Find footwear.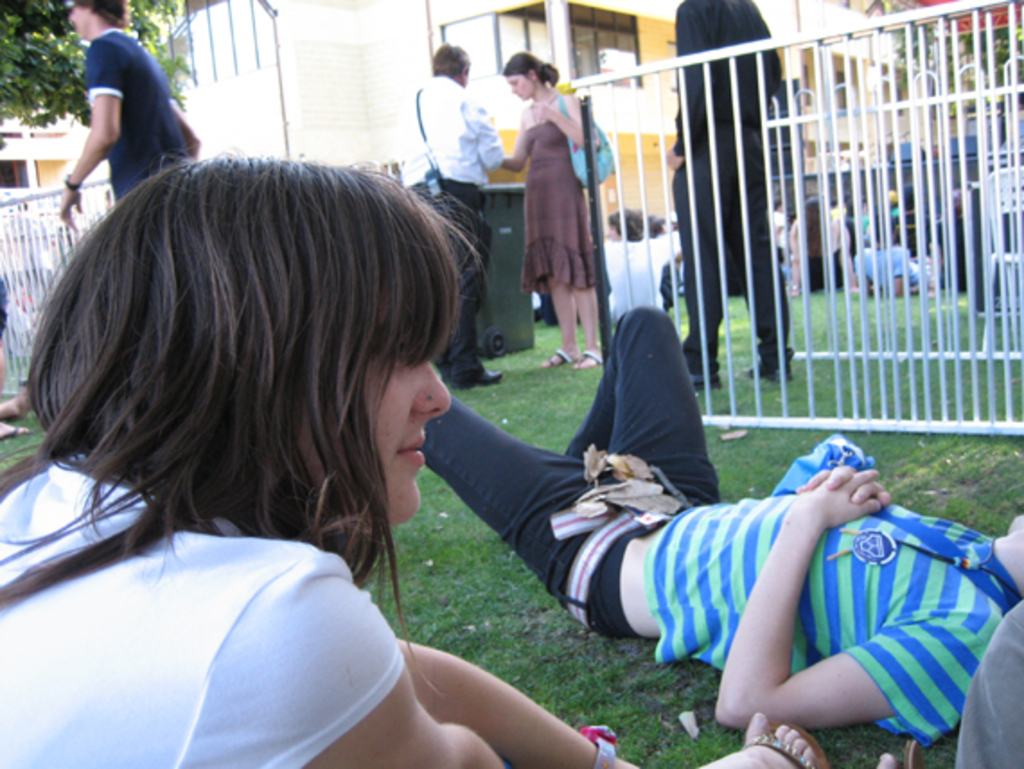
<bbox>907, 740, 925, 767</bbox>.
